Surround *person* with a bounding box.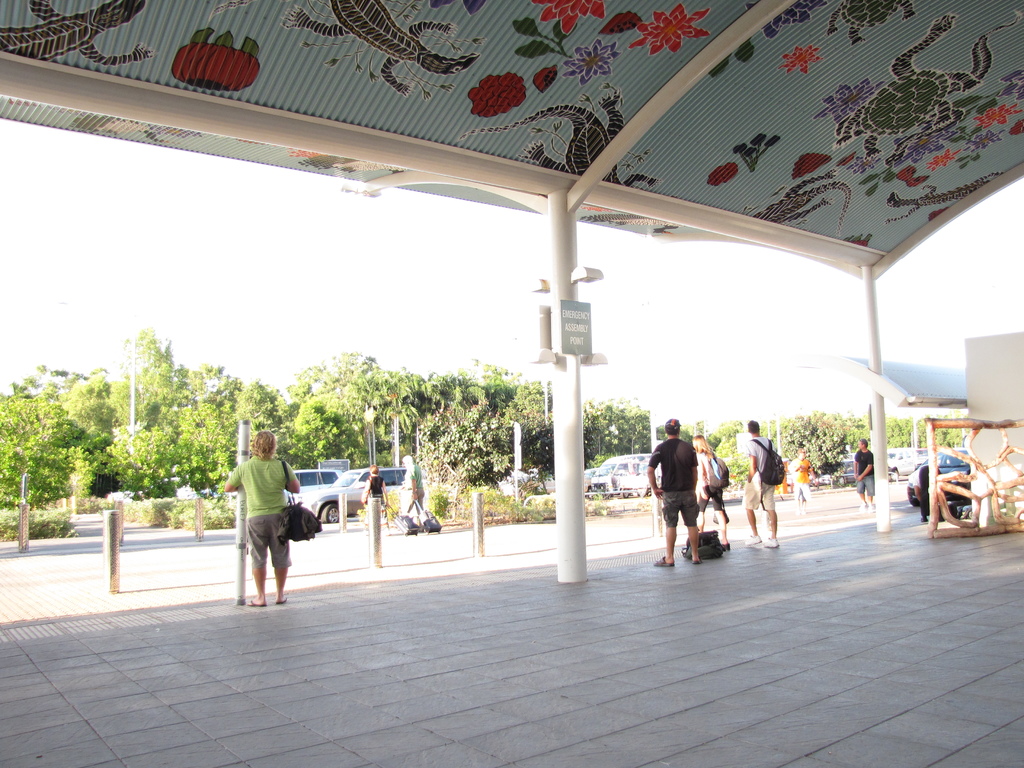
(left=851, top=435, right=875, bottom=511).
